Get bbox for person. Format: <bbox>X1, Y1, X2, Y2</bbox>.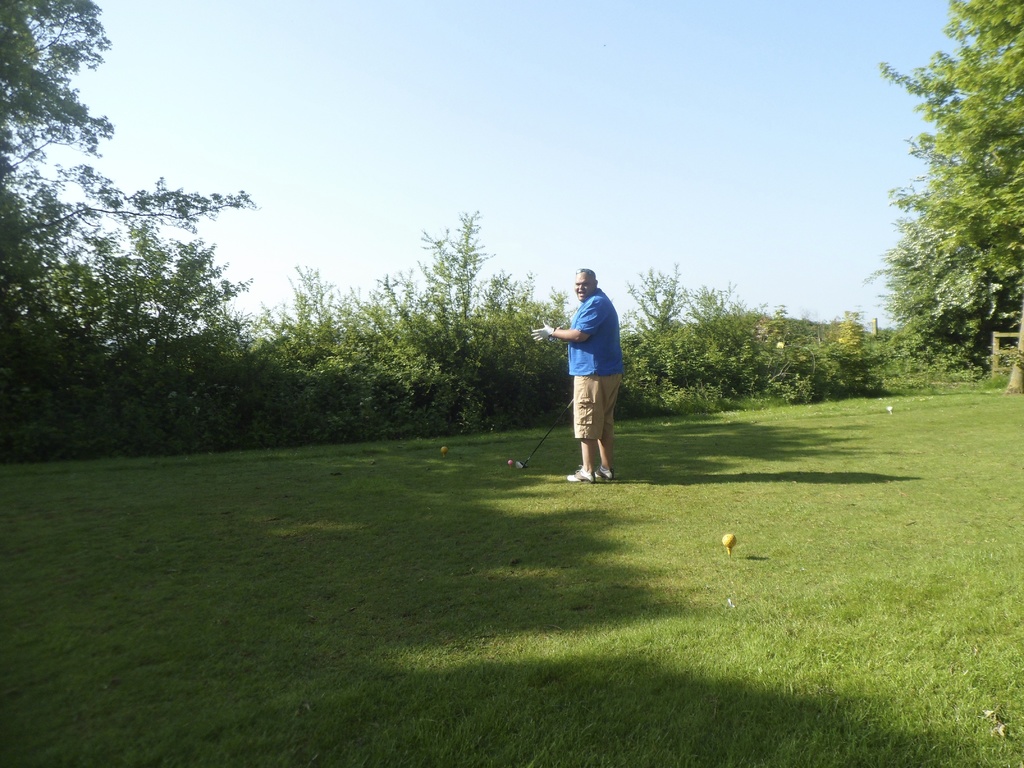
<bbox>533, 266, 627, 484</bbox>.
